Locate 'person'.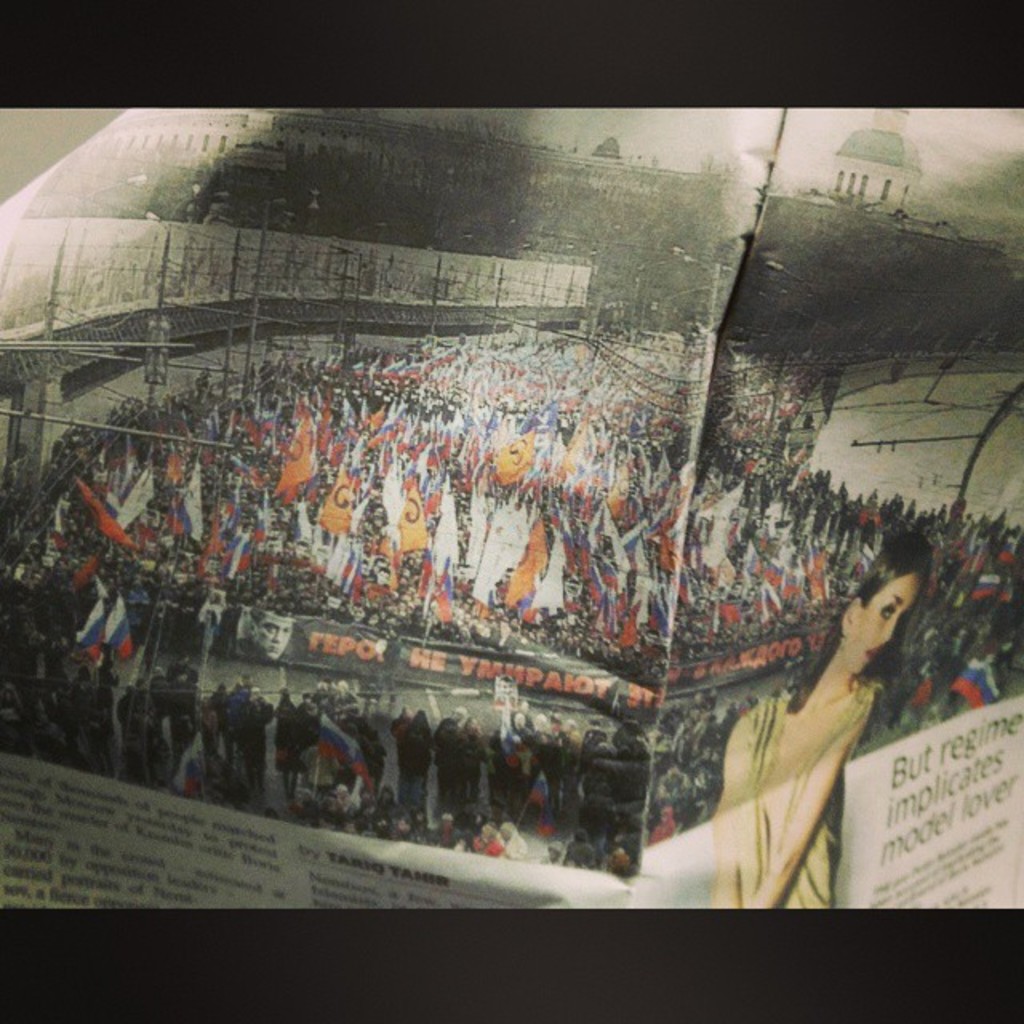
Bounding box: 715,523,928,909.
